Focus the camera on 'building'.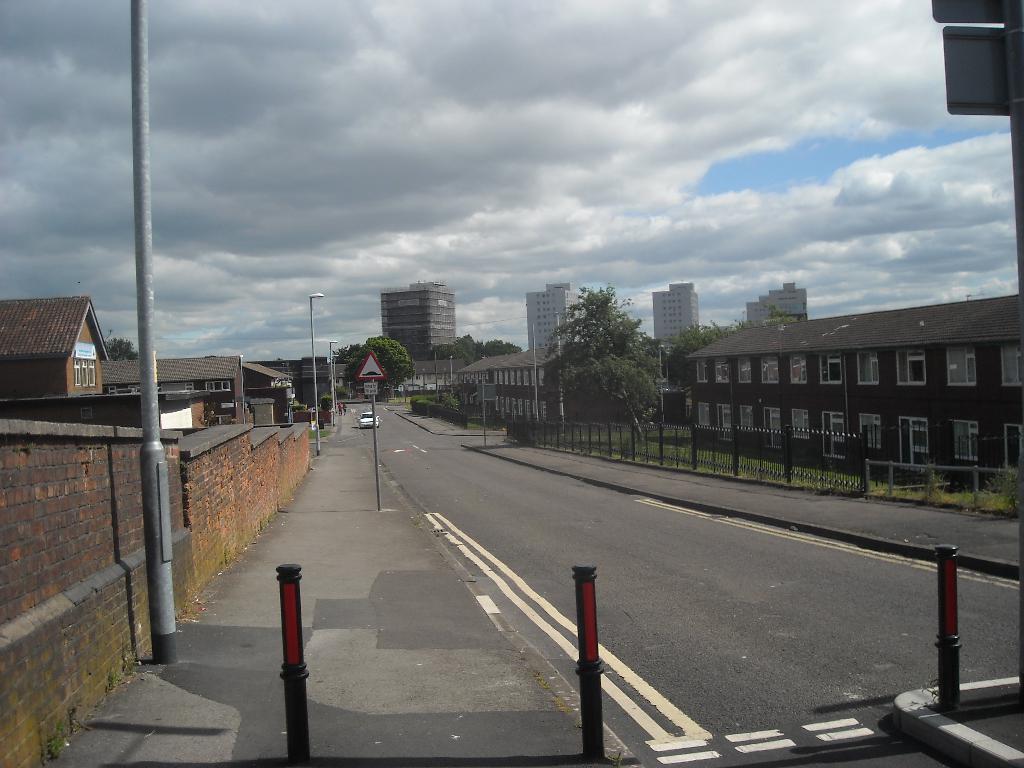
Focus region: 380 278 461 362.
